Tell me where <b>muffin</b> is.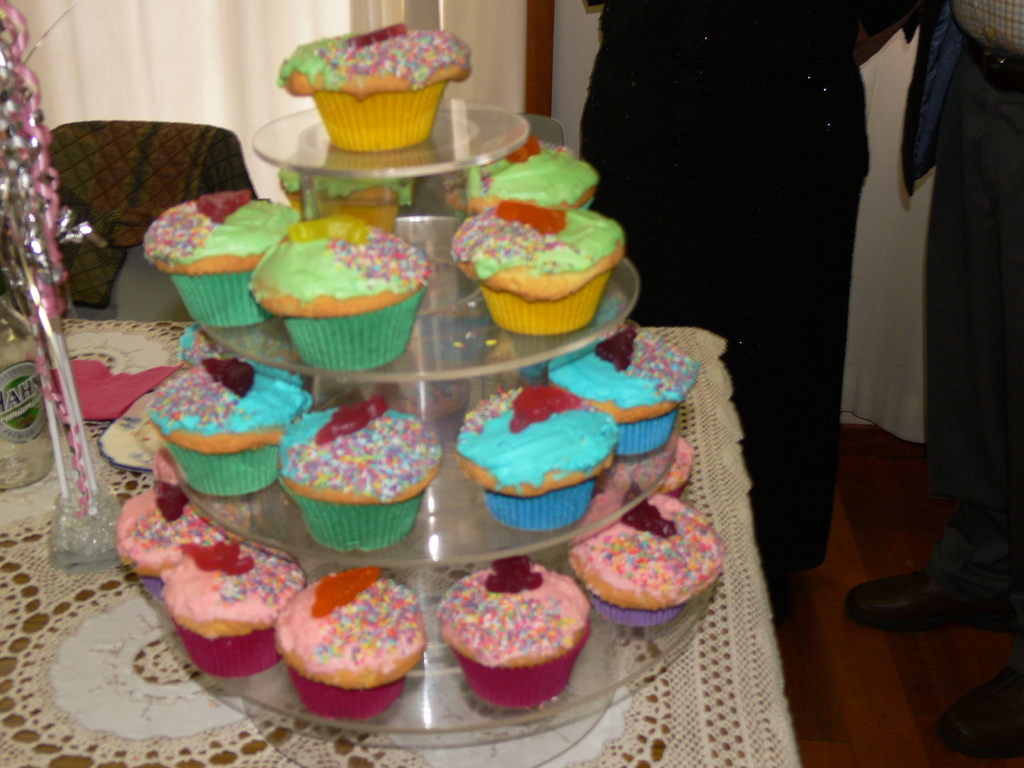
<b>muffin</b> is at bbox=[445, 193, 623, 335].
